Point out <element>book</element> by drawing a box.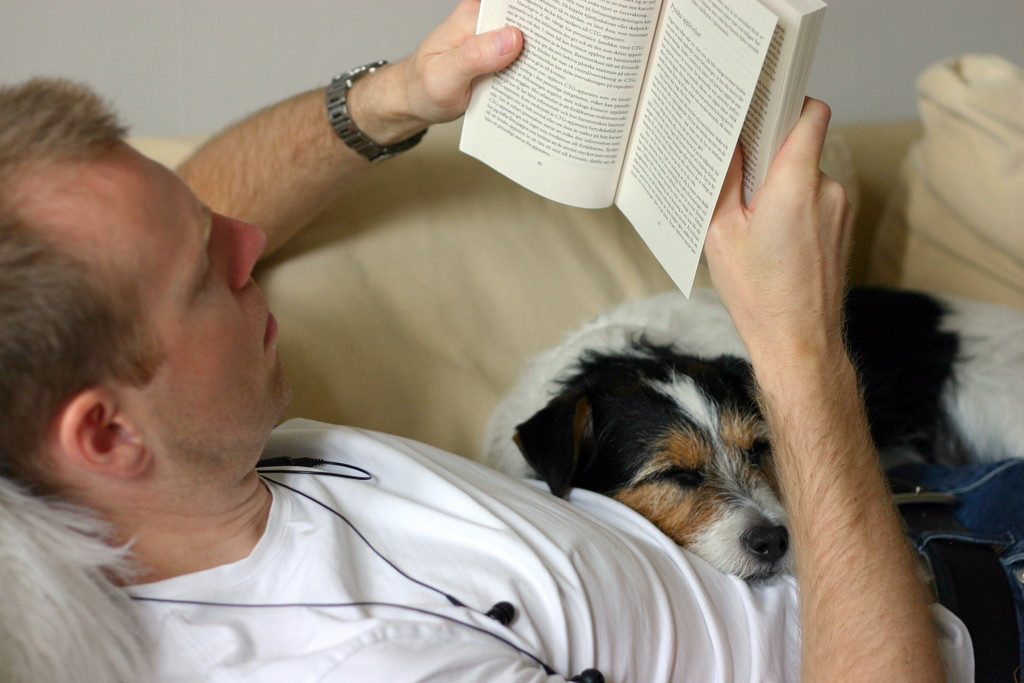
[458, 0, 836, 299].
